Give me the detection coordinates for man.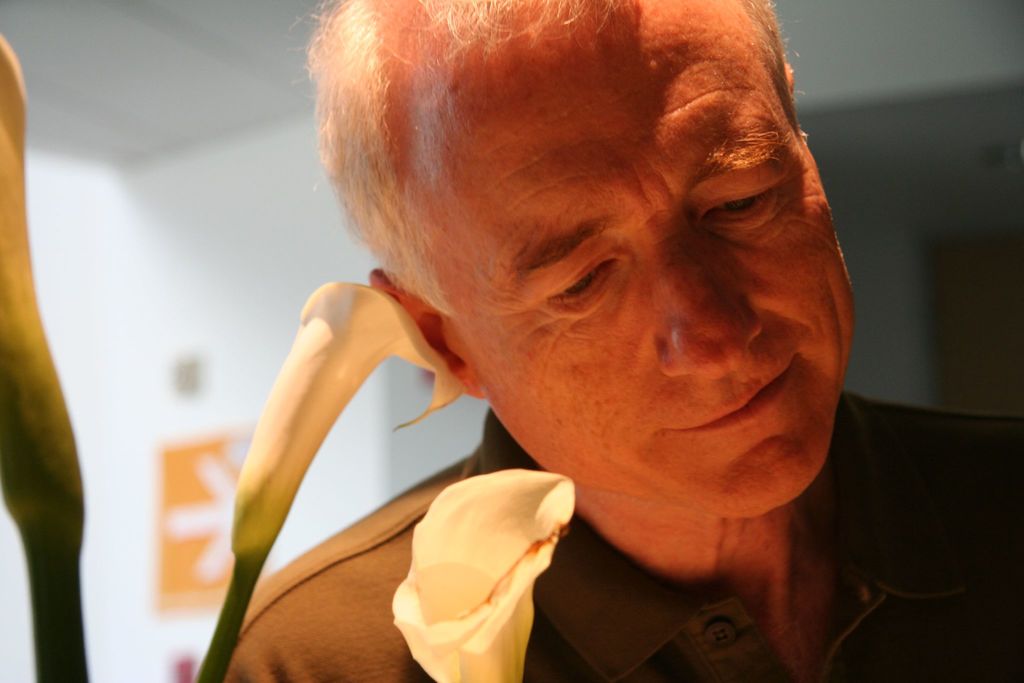
rect(204, 0, 1023, 682).
